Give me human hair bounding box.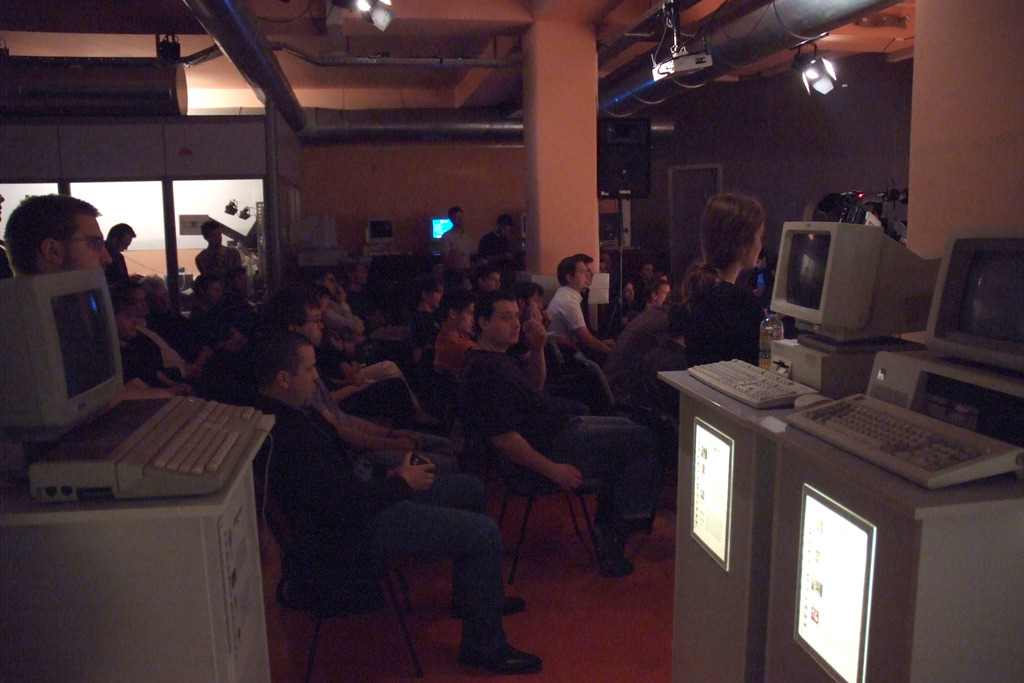
rect(103, 225, 139, 251).
